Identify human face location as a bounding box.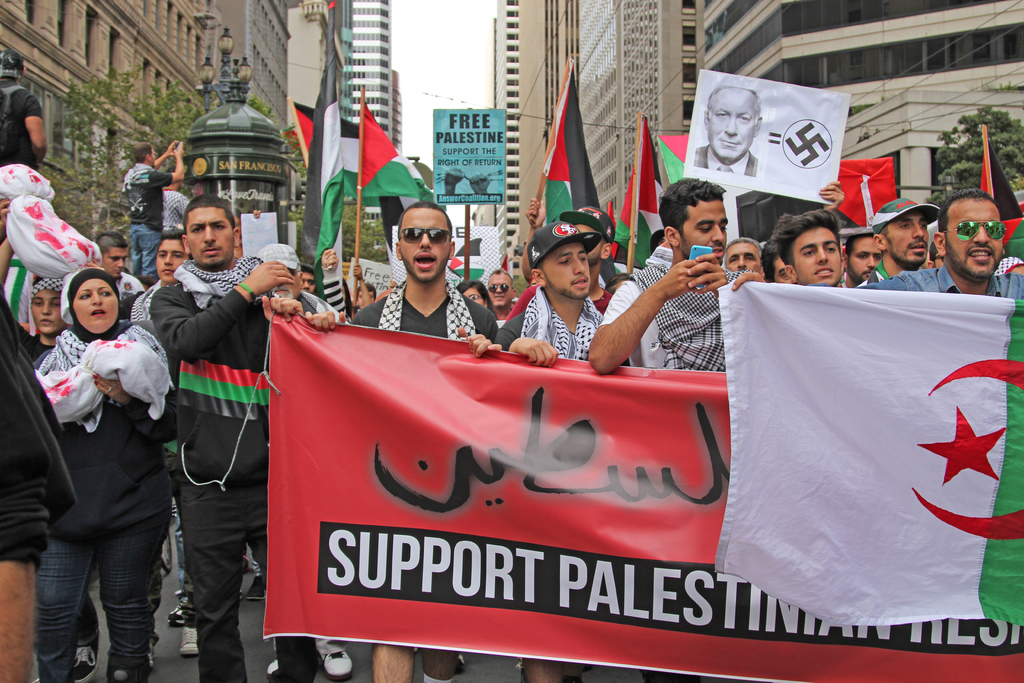
box(790, 227, 844, 286).
